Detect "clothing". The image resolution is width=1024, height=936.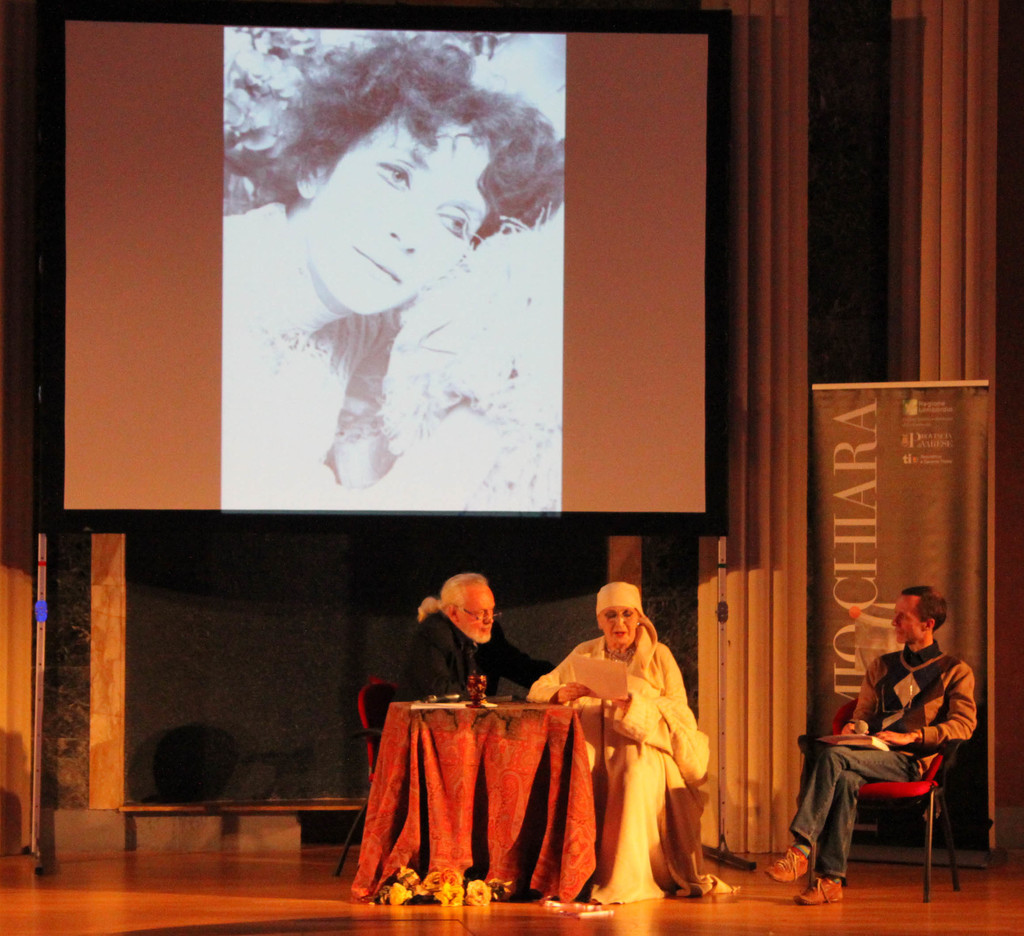
[x1=789, y1=639, x2=973, y2=891].
